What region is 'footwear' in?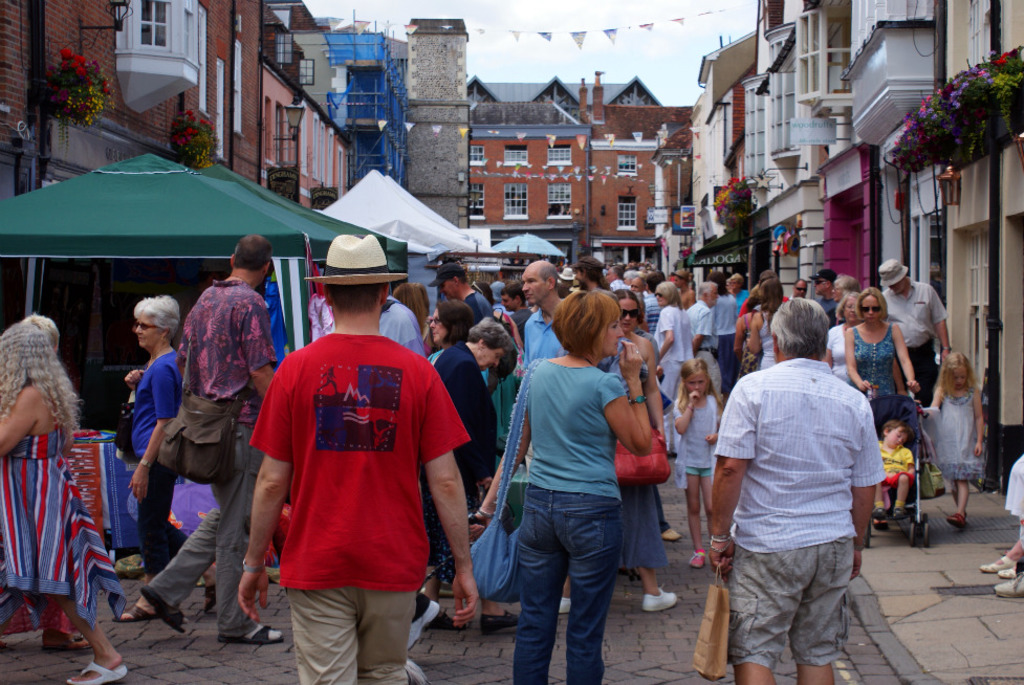
405, 656, 424, 684.
